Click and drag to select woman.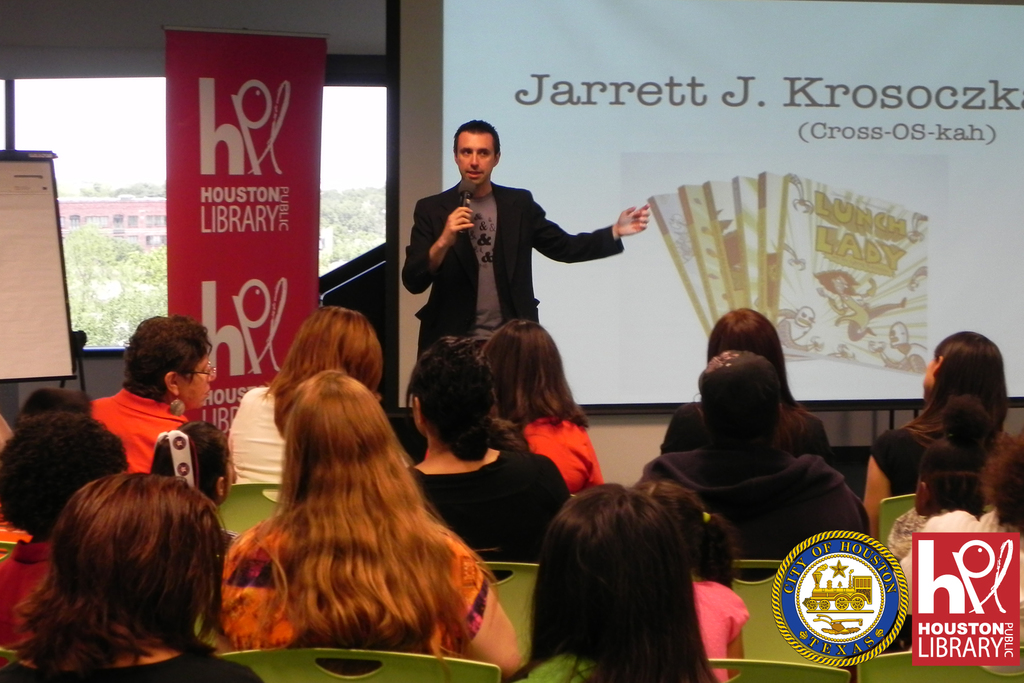
Selection: detection(0, 409, 131, 668).
